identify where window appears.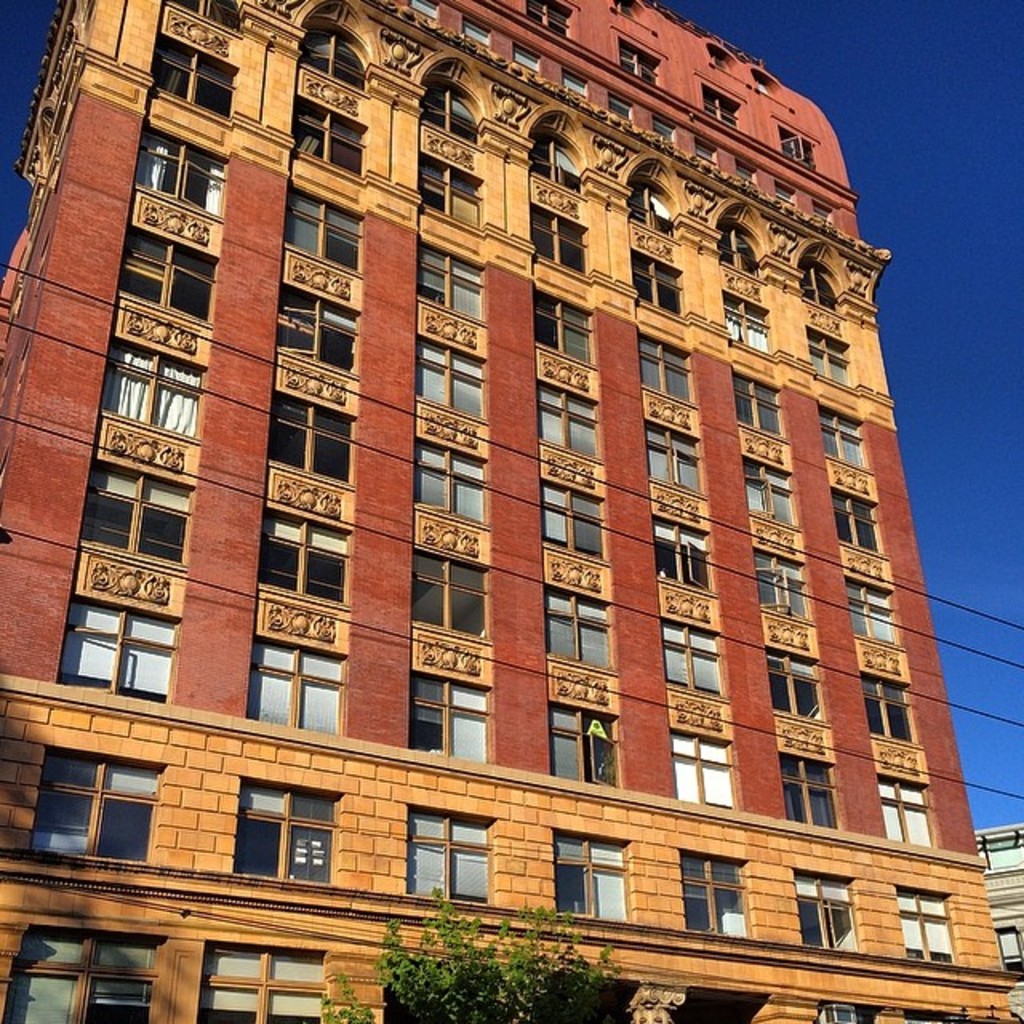
Appears at crop(629, 245, 683, 310).
